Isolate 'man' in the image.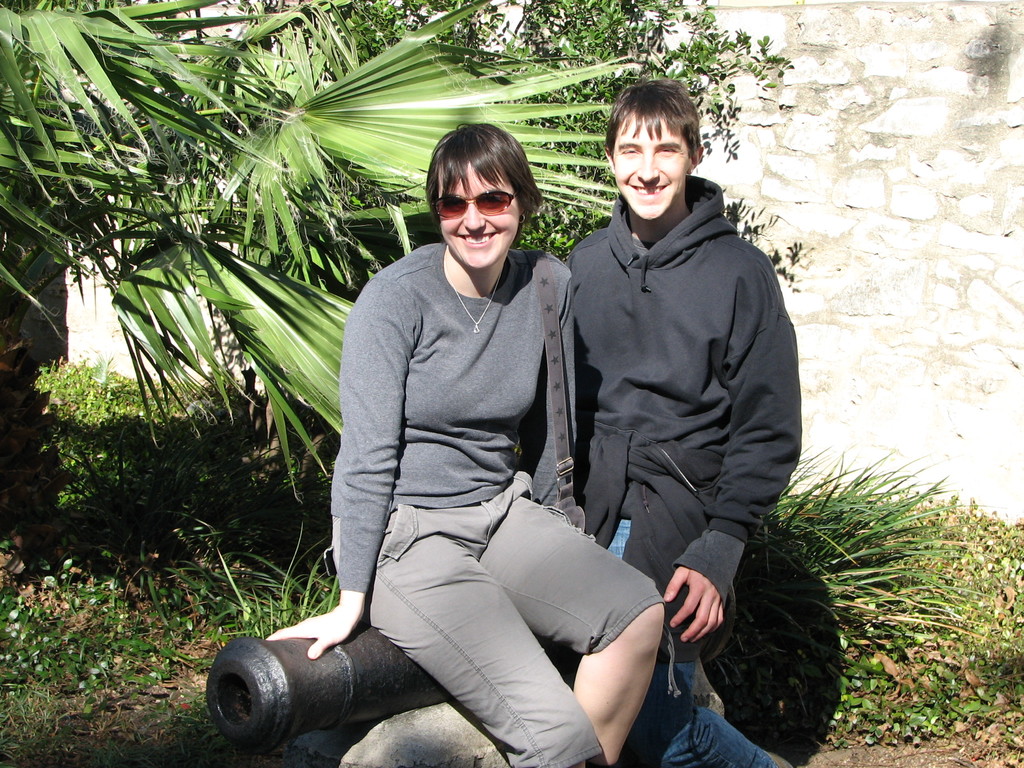
Isolated region: [left=563, top=74, right=804, bottom=767].
